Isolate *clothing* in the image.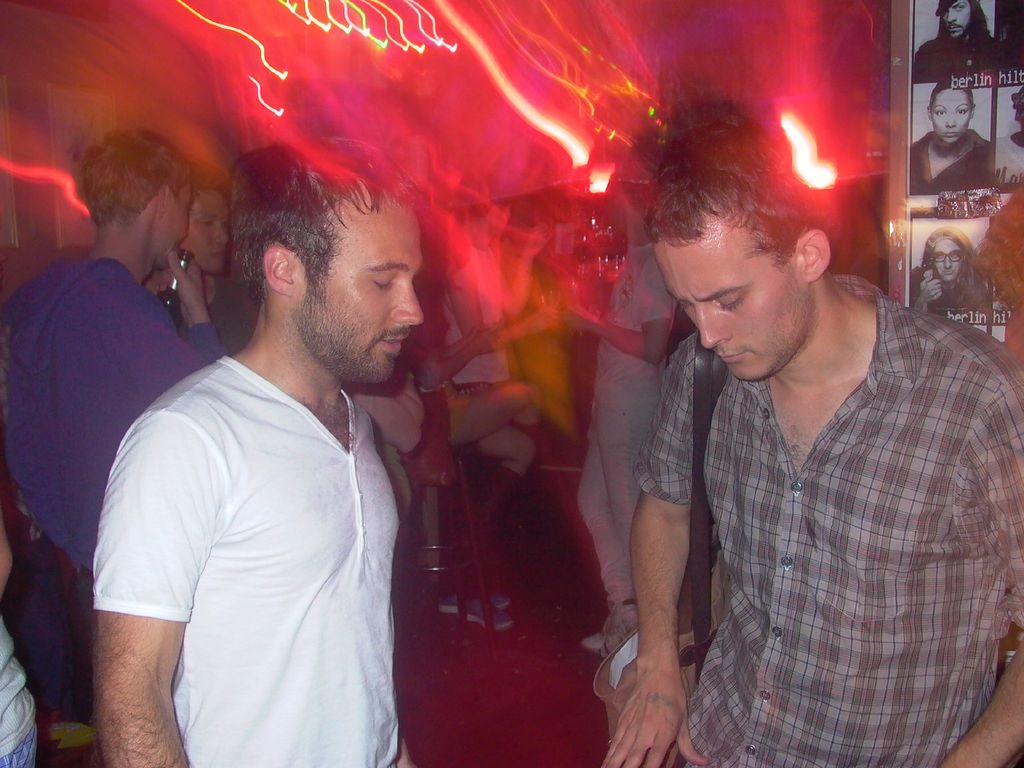
Isolated region: left=572, top=234, right=673, bottom=600.
